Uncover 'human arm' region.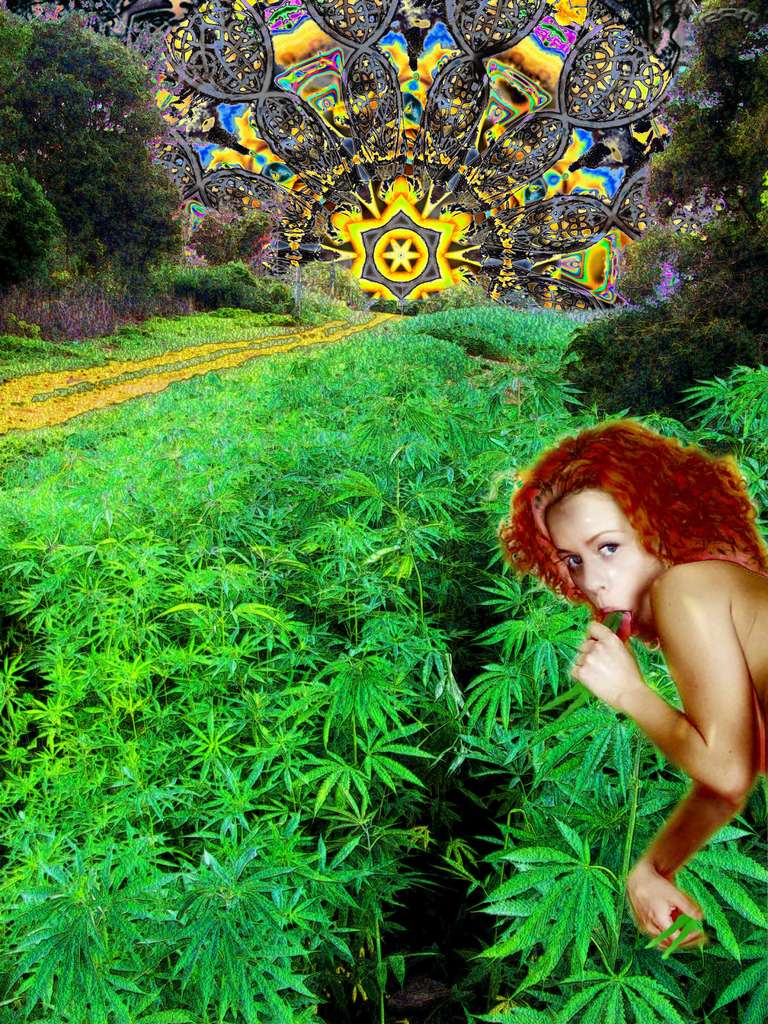
Uncovered: (622, 713, 767, 965).
